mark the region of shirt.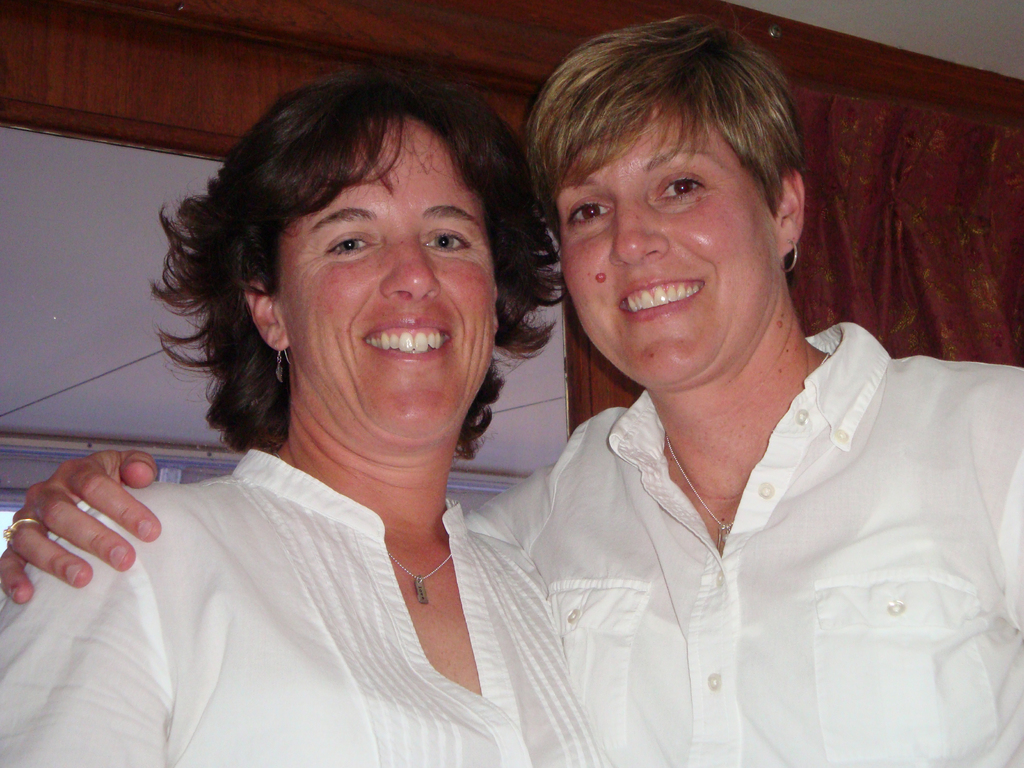
Region: x1=472, y1=285, x2=1002, y2=762.
